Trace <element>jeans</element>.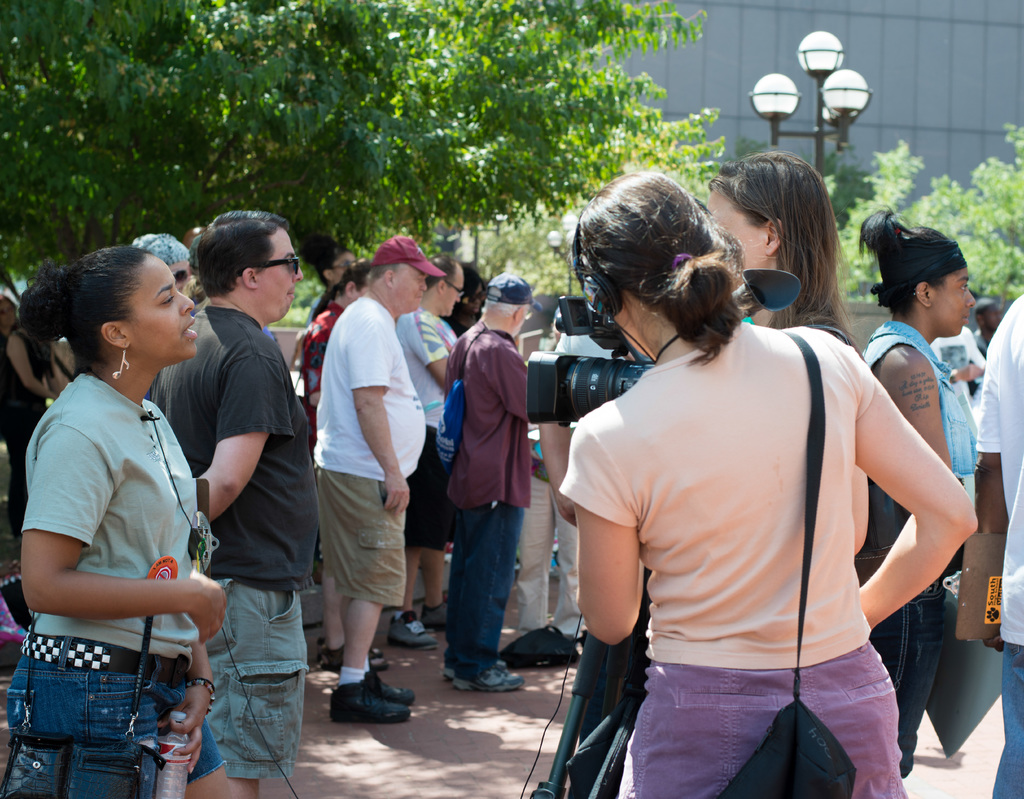
Traced to select_region(993, 641, 1023, 798).
